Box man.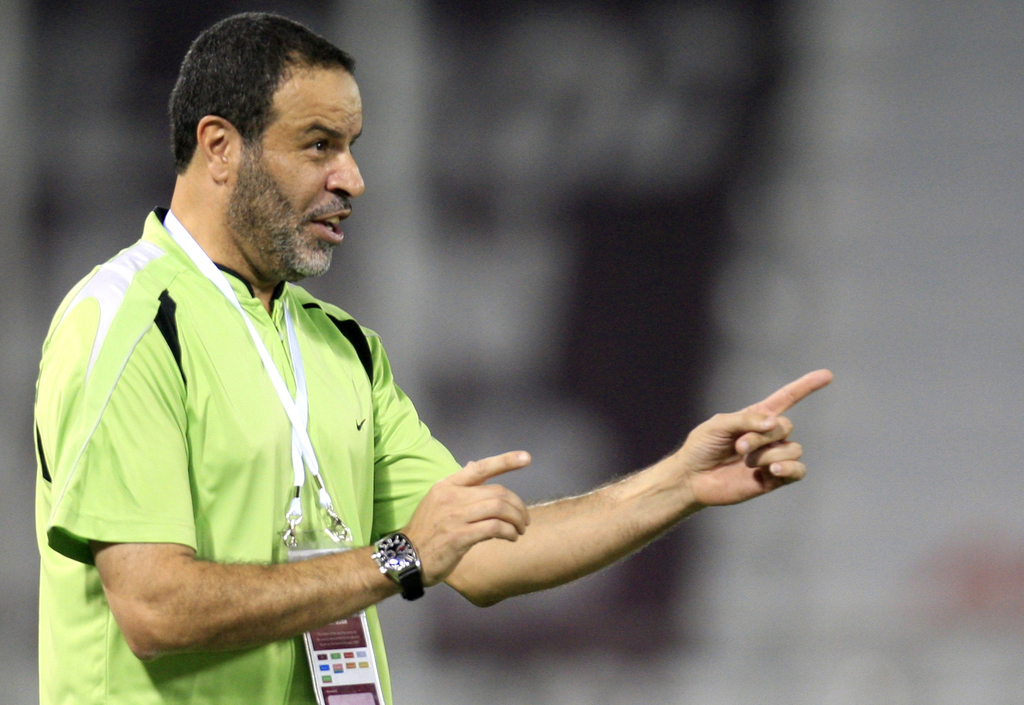
33,12,831,704.
